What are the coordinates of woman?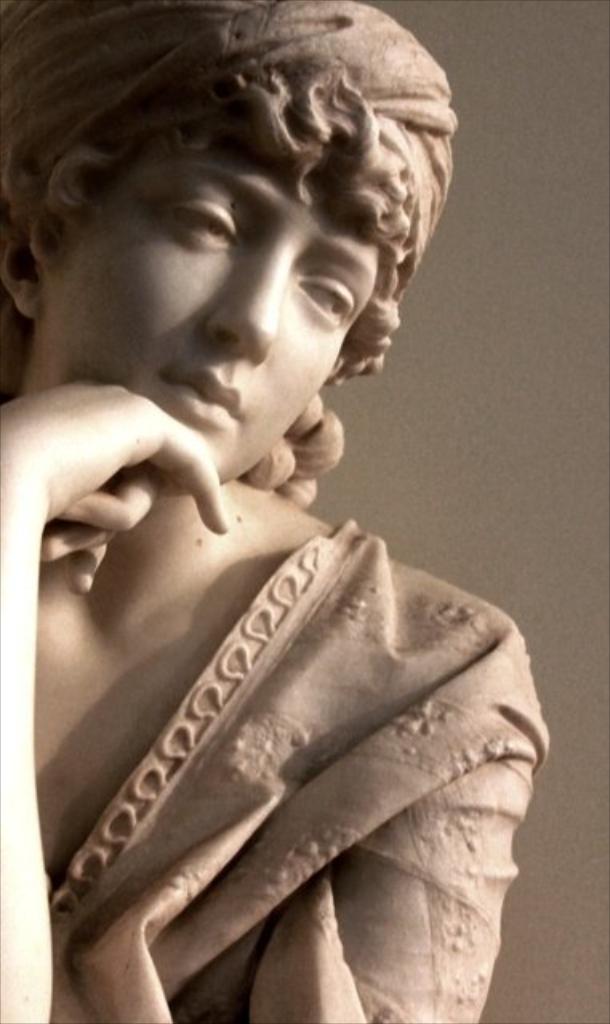
[18,152,549,1014].
